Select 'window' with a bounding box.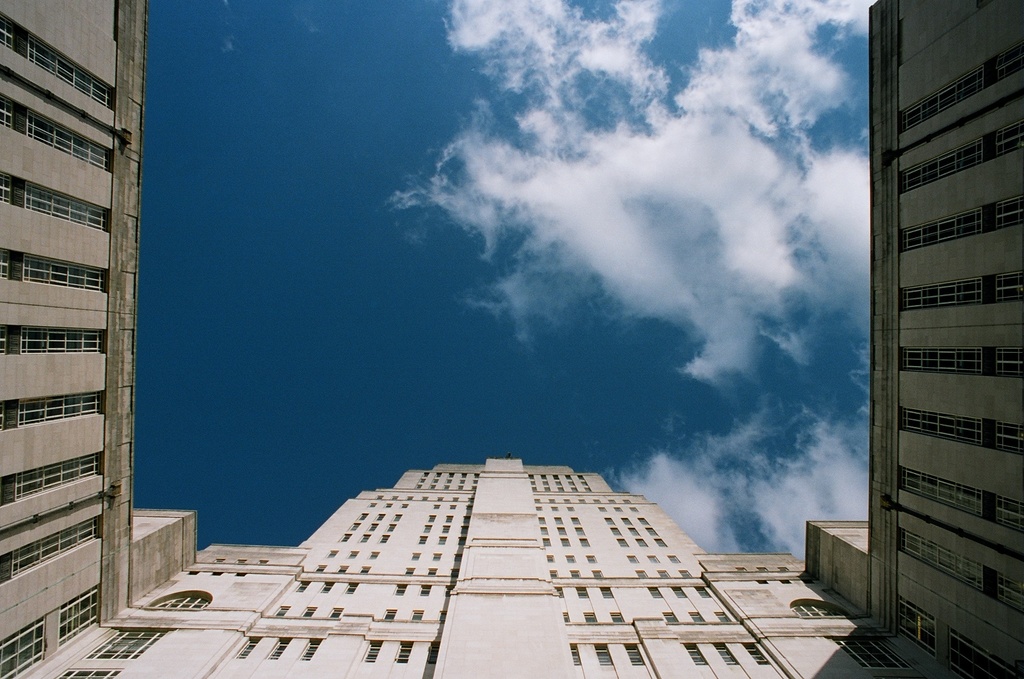
<bbox>535, 505, 544, 511</bbox>.
